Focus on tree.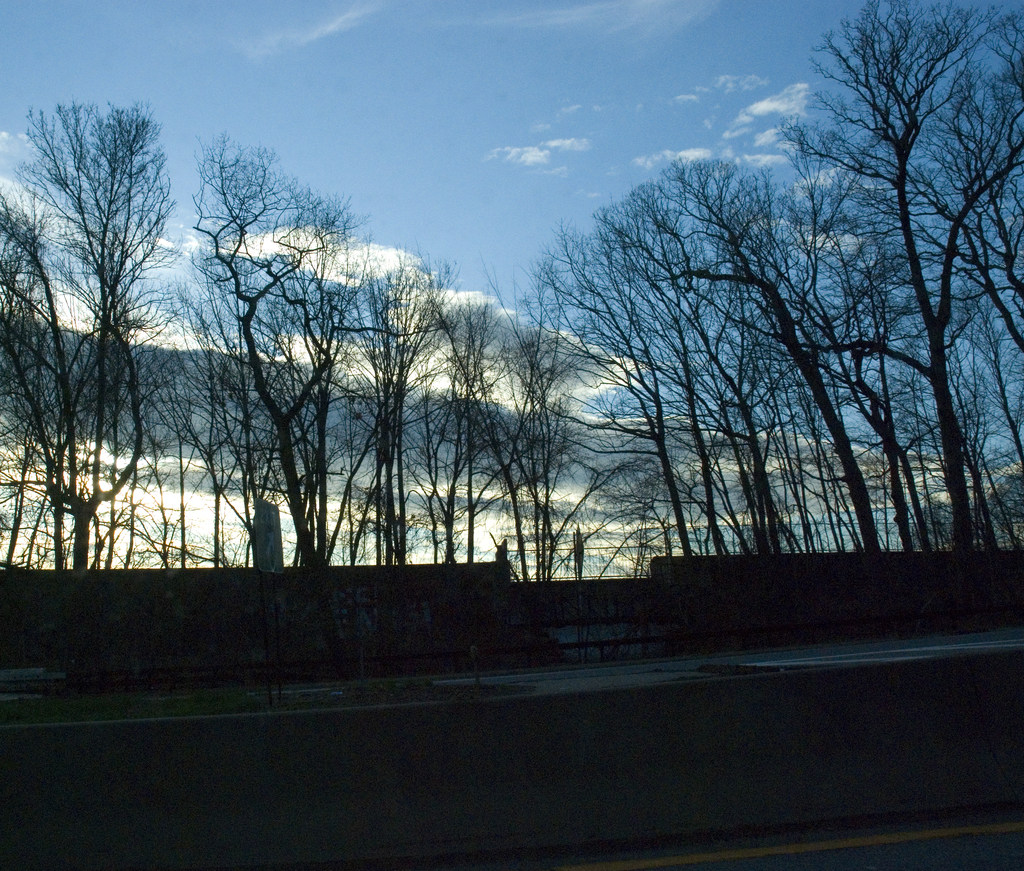
Focused at bbox=[804, 0, 1023, 545].
